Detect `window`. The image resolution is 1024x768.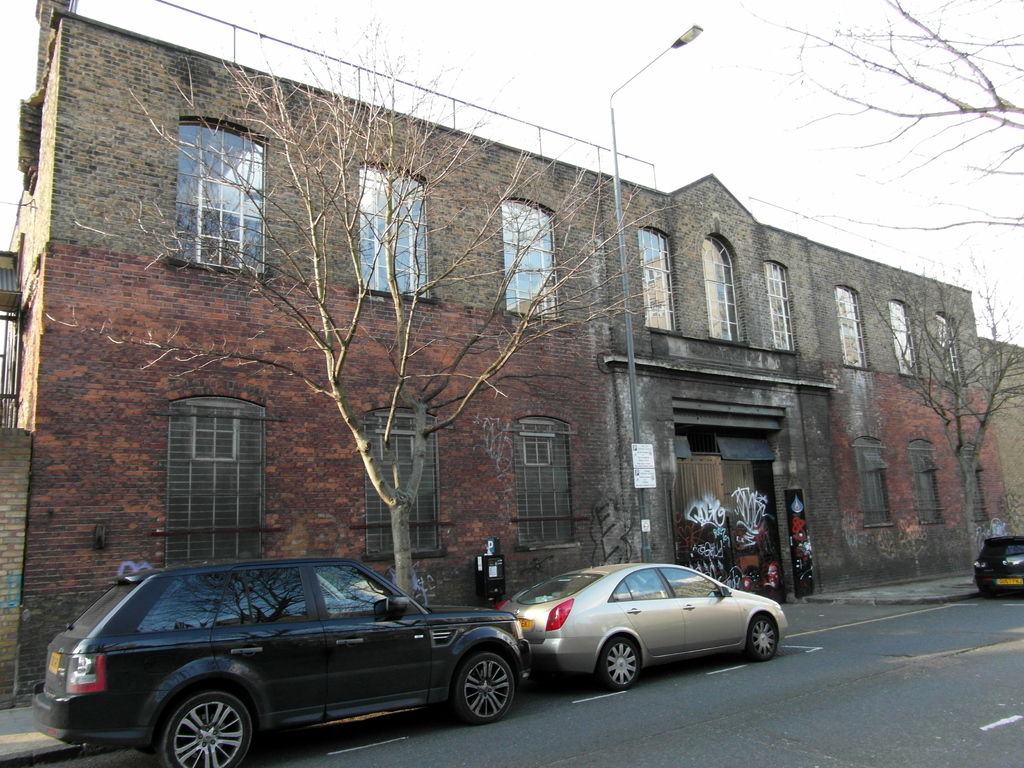
[499,196,550,309].
